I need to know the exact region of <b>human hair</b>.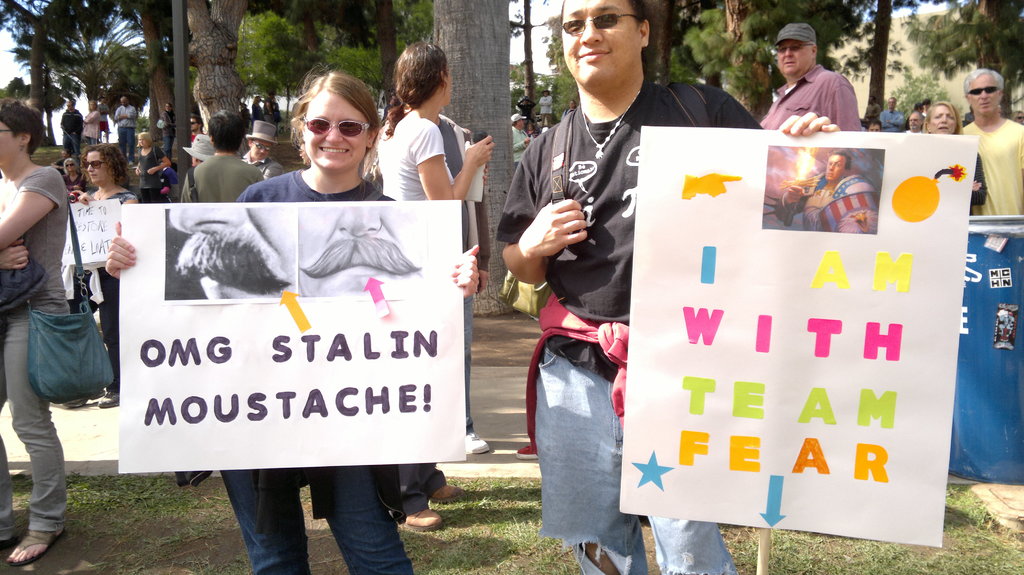
Region: [829, 150, 851, 171].
